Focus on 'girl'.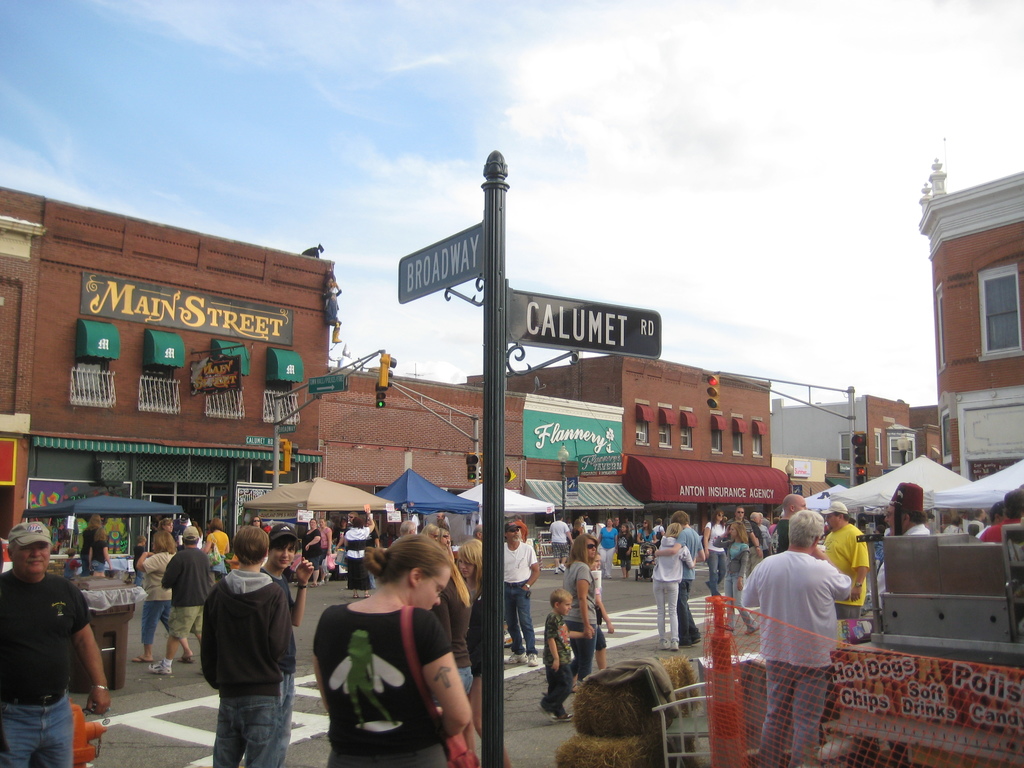
Focused at 86,527,109,578.
